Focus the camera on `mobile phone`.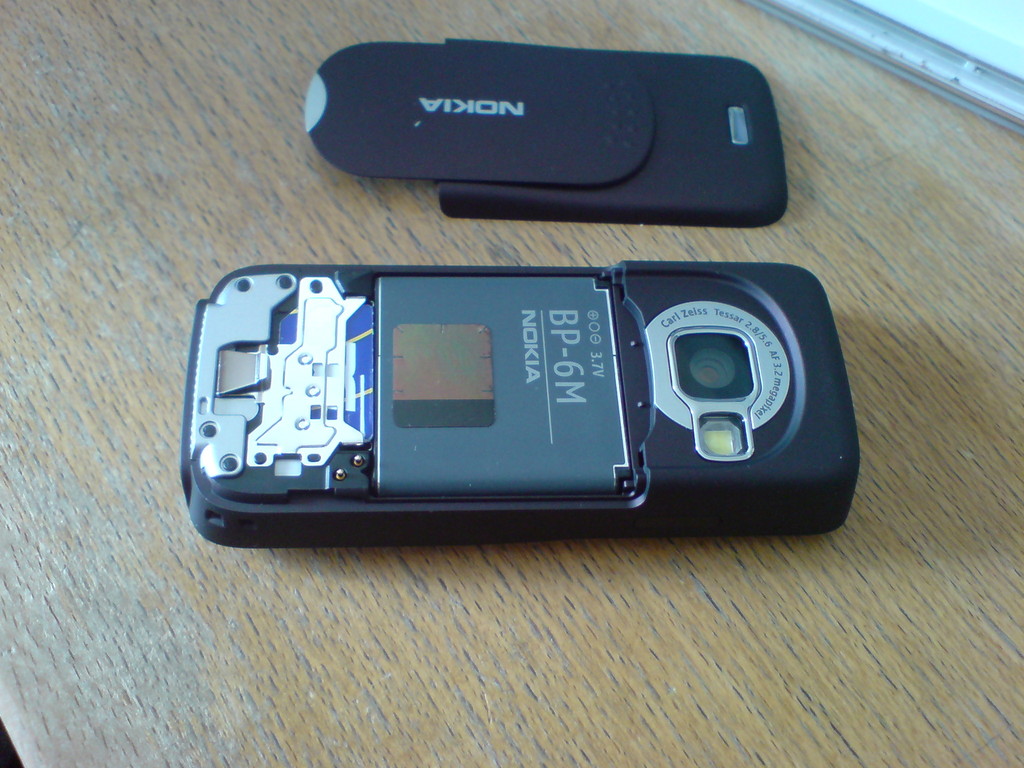
Focus region: (x1=179, y1=261, x2=864, y2=548).
